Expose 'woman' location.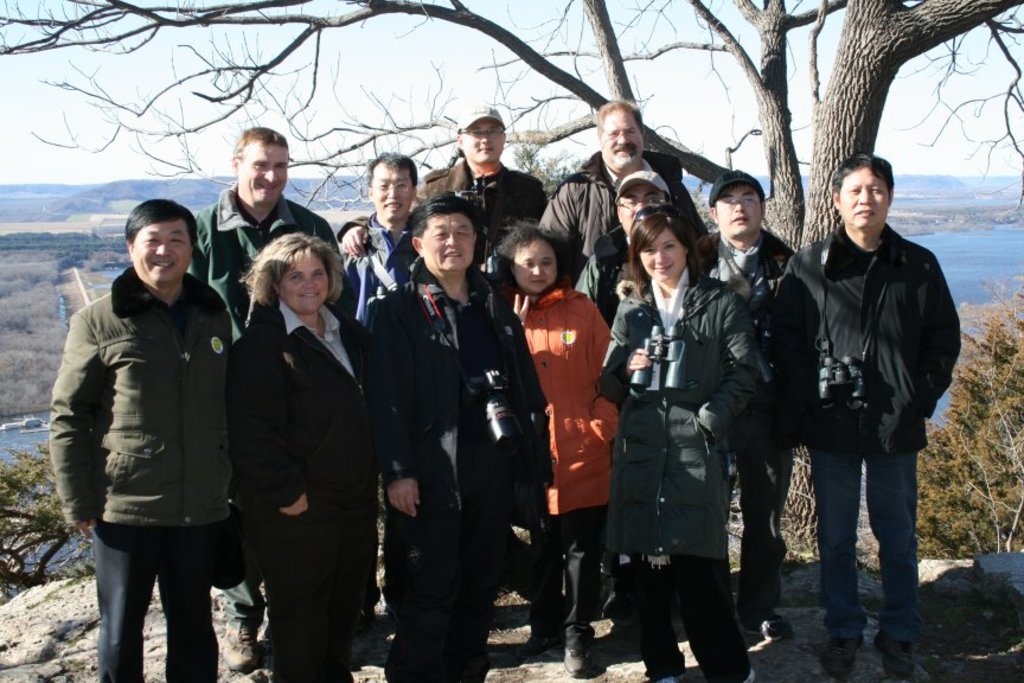
Exposed at [x1=594, y1=205, x2=768, y2=682].
